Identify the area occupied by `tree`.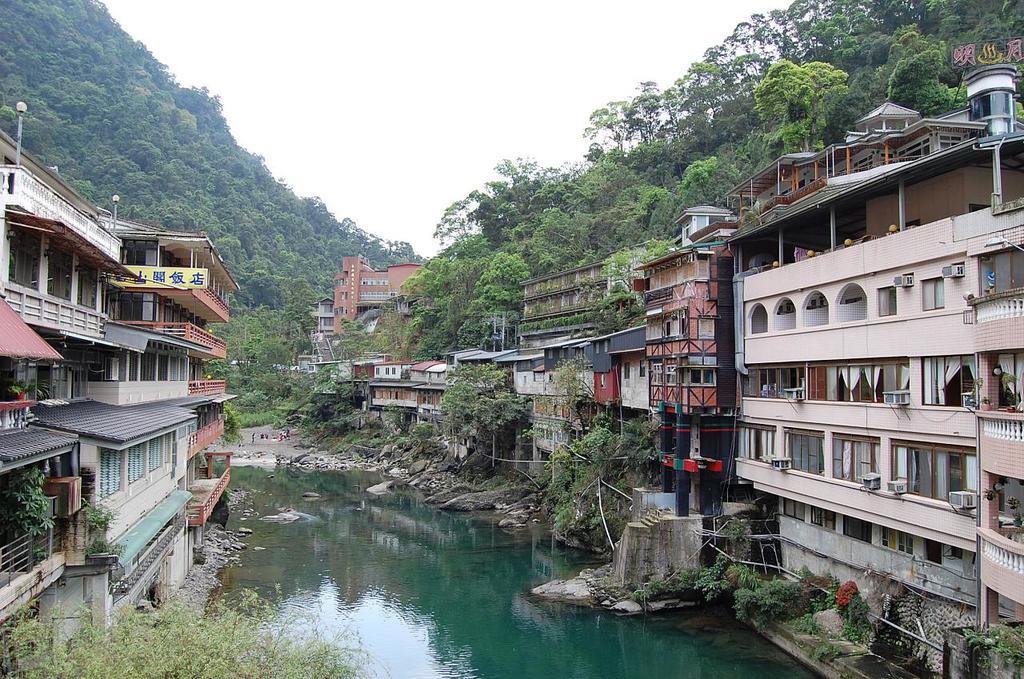
Area: Rect(481, 253, 532, 318).
